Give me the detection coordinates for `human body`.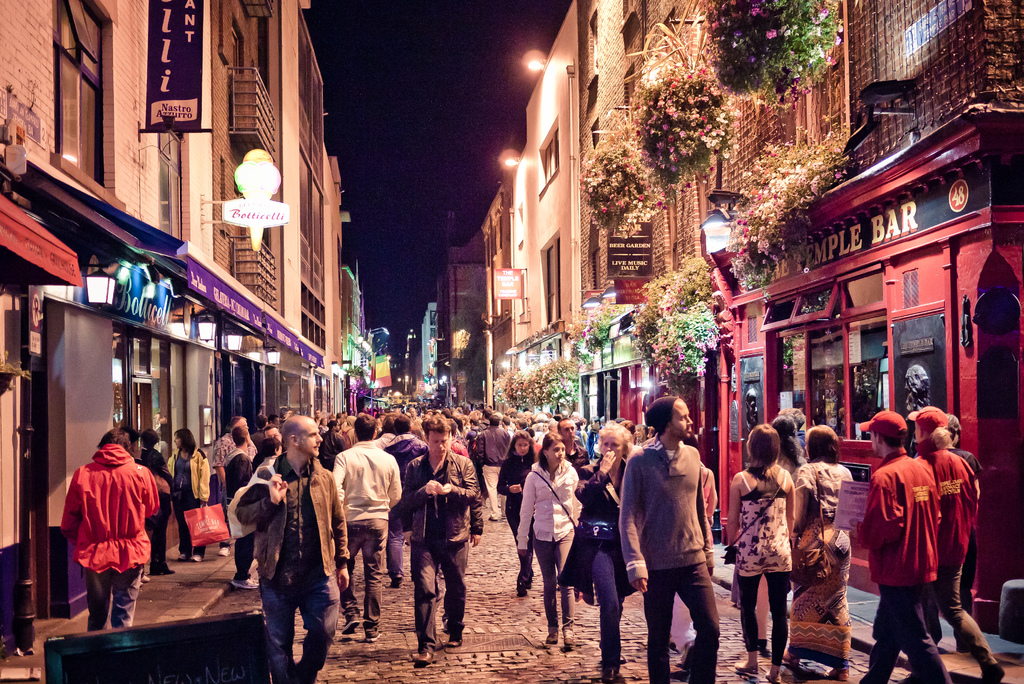
<bbox>56, 424, 166, 623</bbox>.
